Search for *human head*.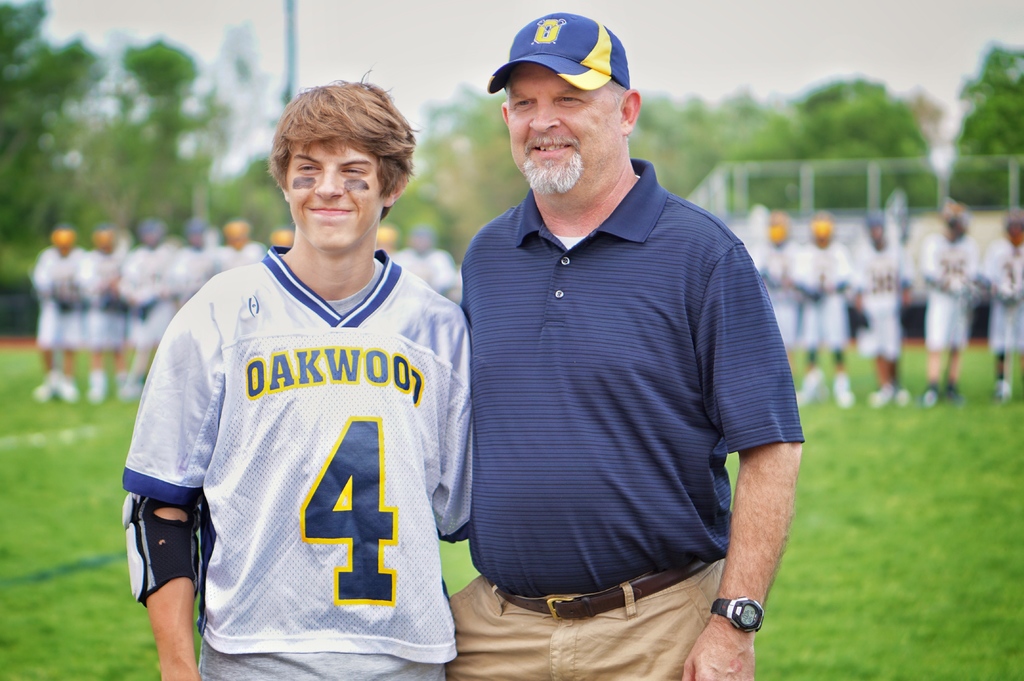
Found at 936:204:972:241.
